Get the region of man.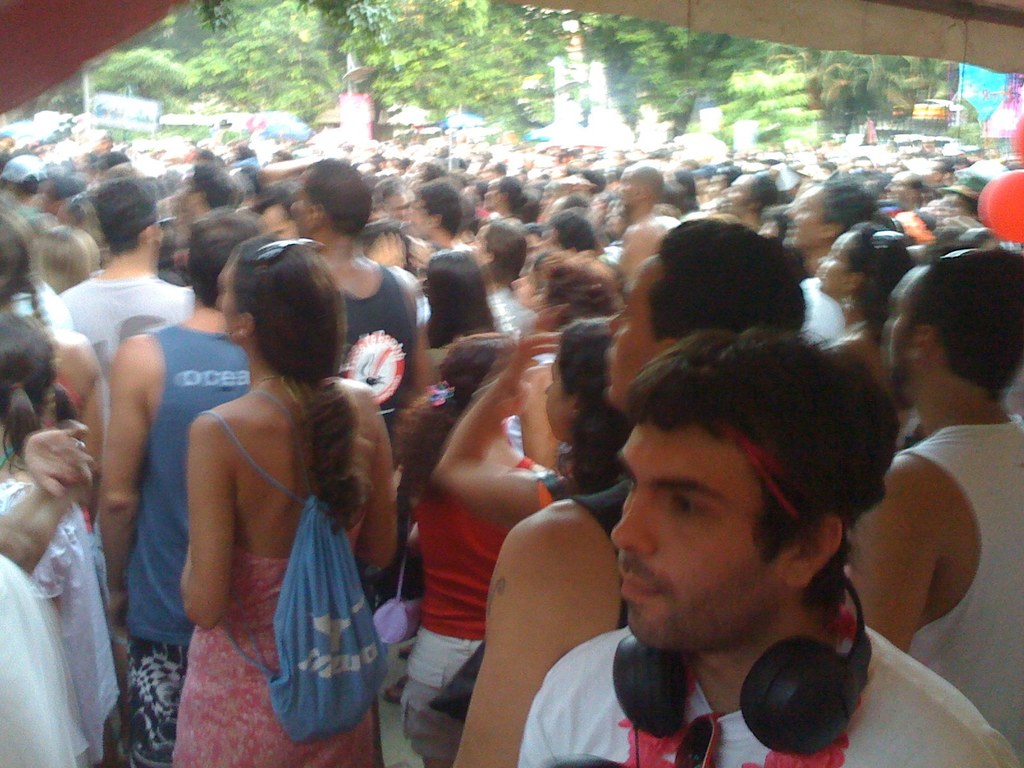
883:170:922:211.
